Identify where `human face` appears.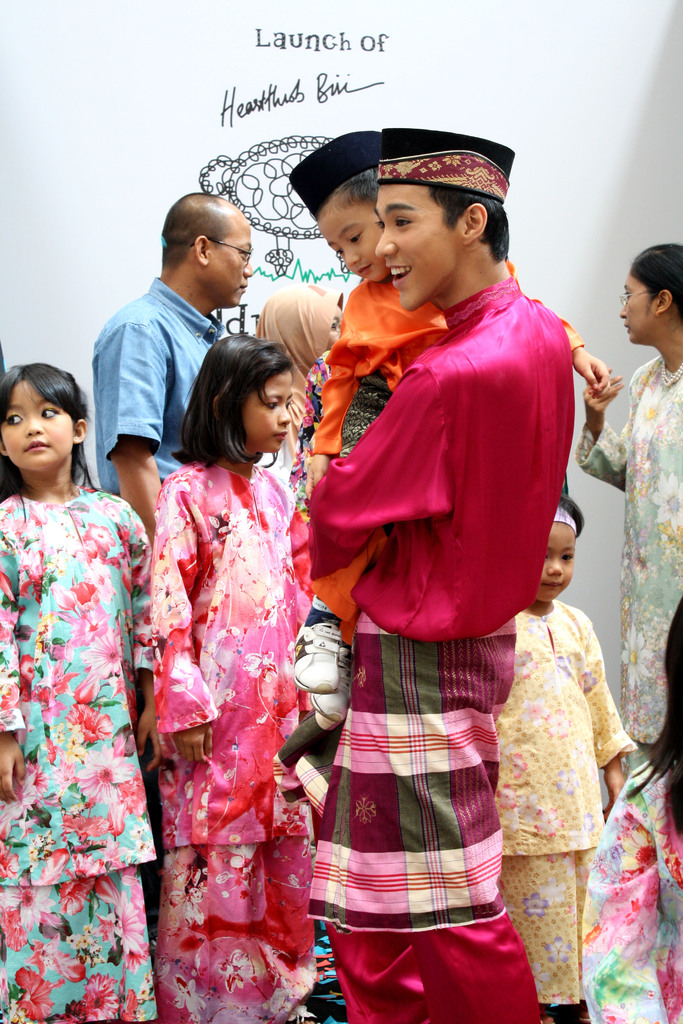
Appears at bbox(1, 381, 74, 470).
